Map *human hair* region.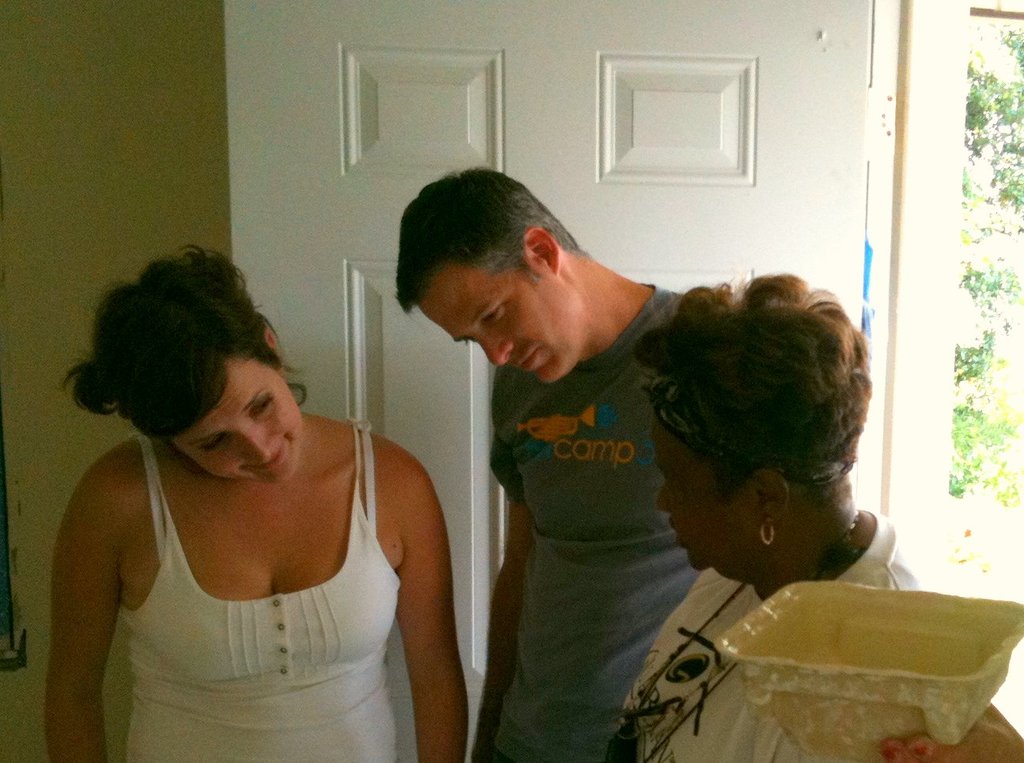
Mapped to 637:269:878:490.
